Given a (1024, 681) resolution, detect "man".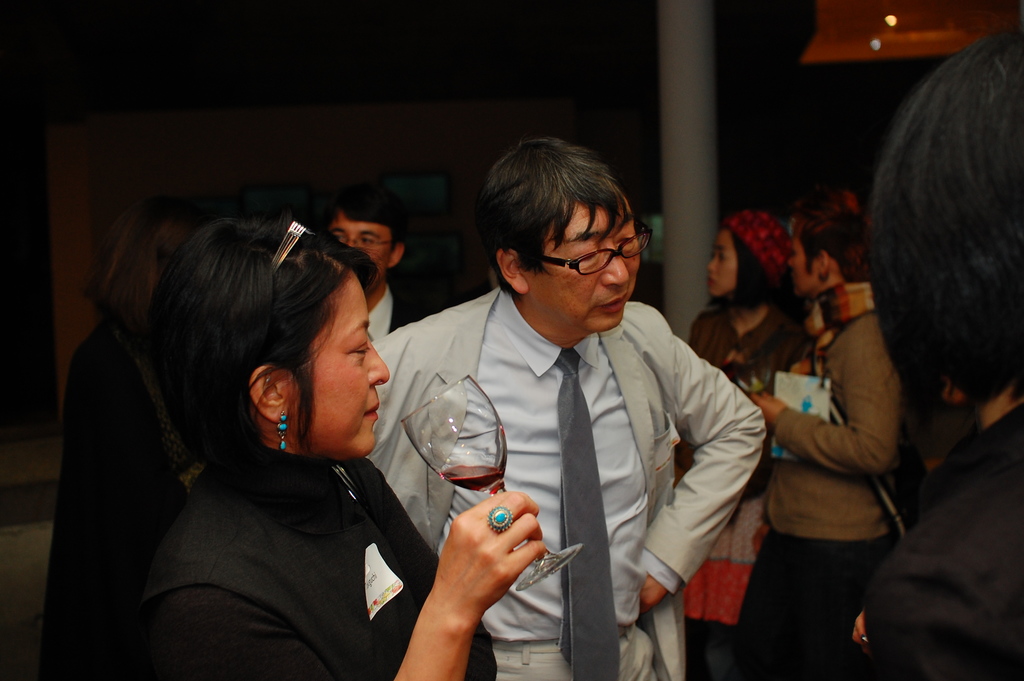
region(325, 181, 415, 341).
